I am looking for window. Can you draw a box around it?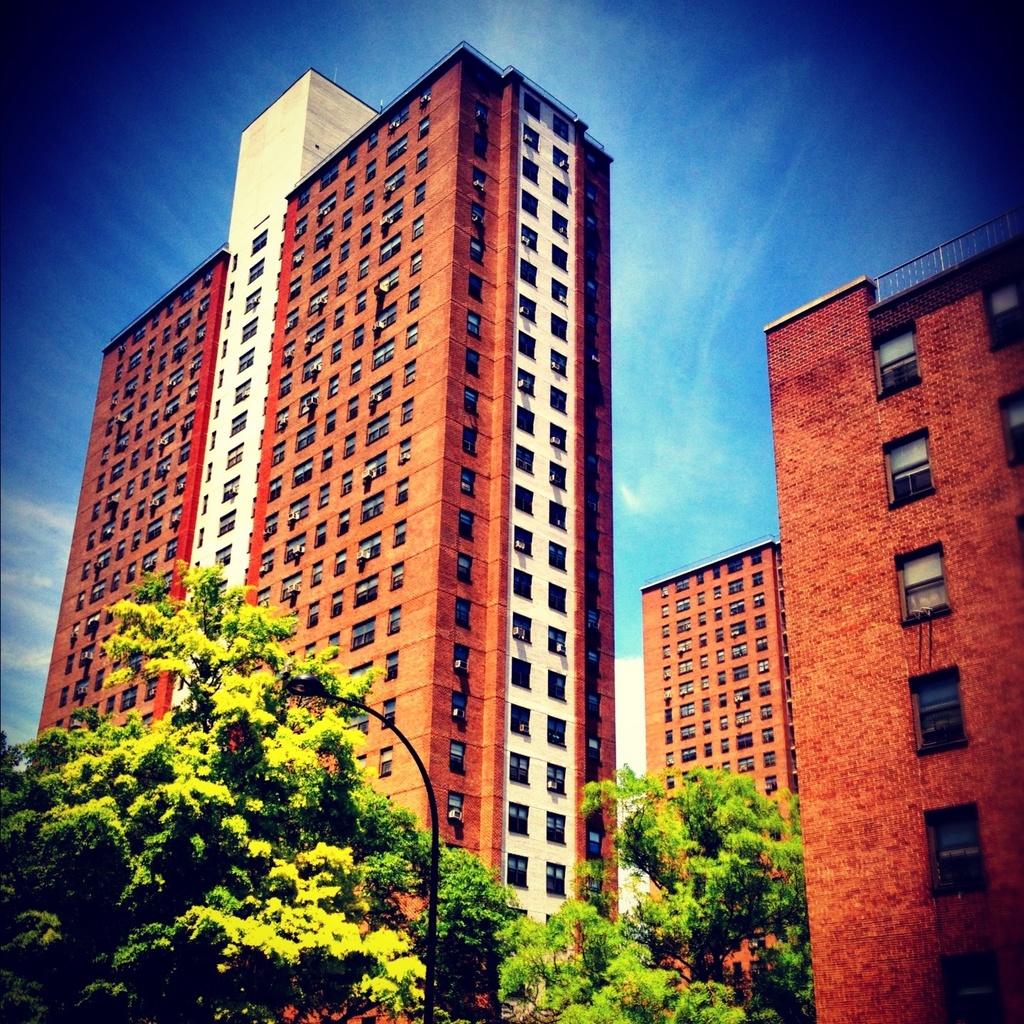
Sure, the bounding box is x1=321 y1=445 x2=333 y2=472.
